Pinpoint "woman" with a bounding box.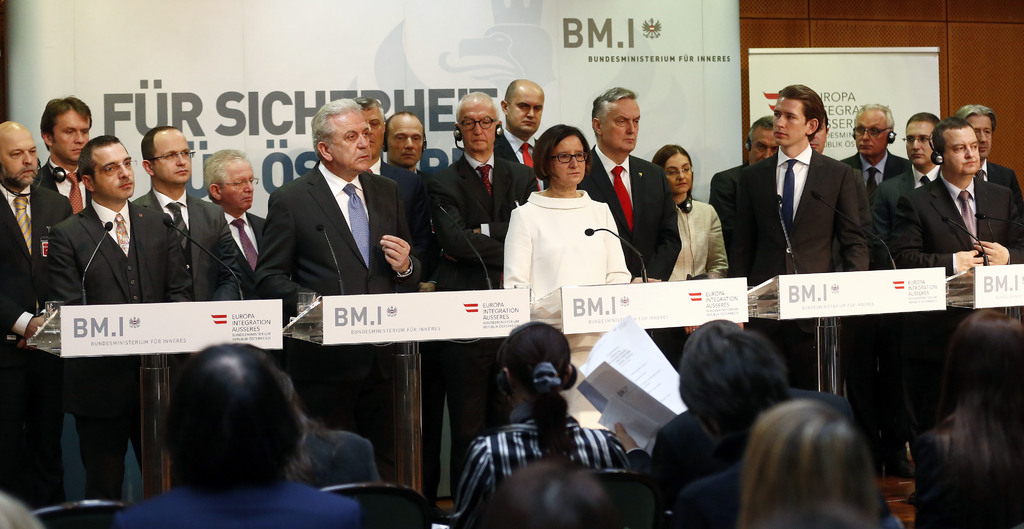
741,393,874,528.
